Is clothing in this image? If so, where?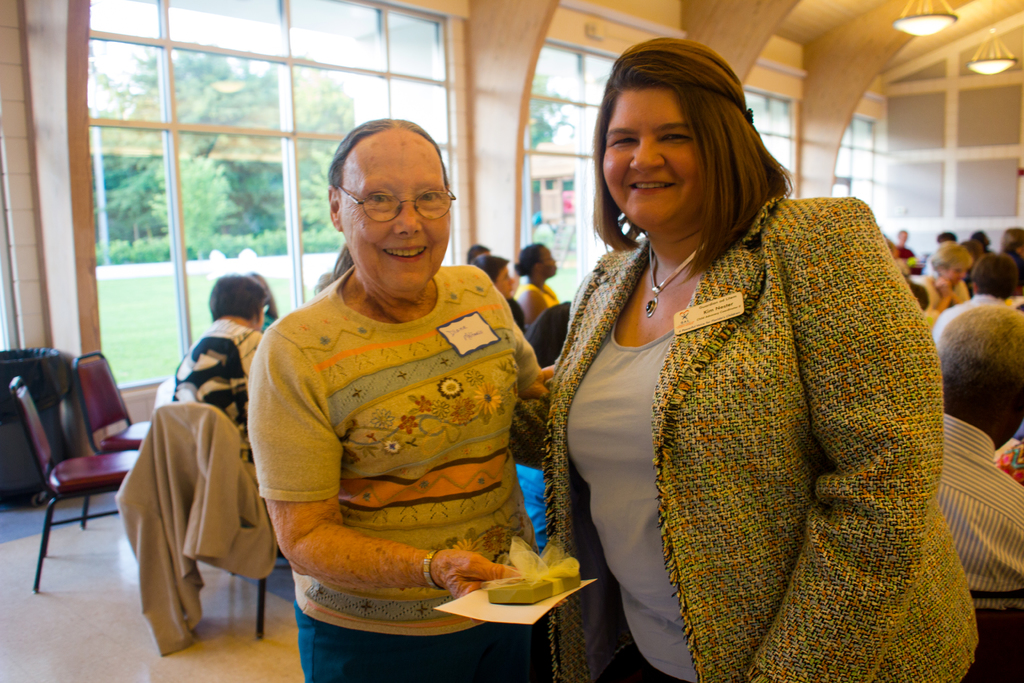
Yes, at <region>245, 261, 546, 636</region>.
